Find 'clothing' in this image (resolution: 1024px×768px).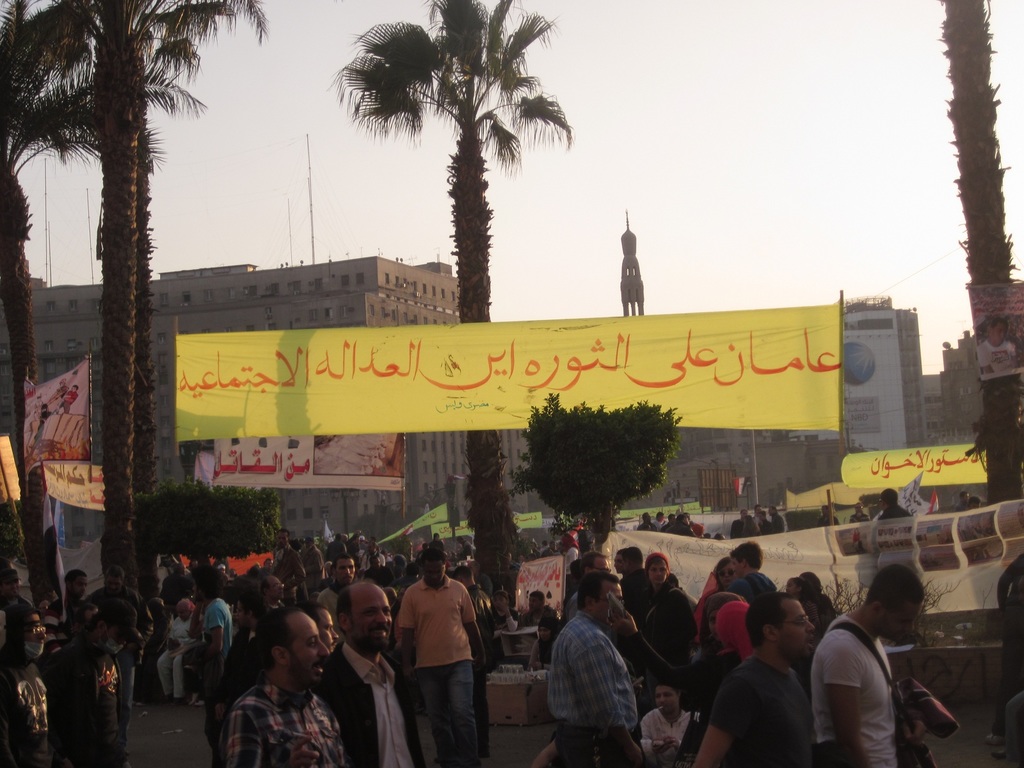
319,641,412,767.
